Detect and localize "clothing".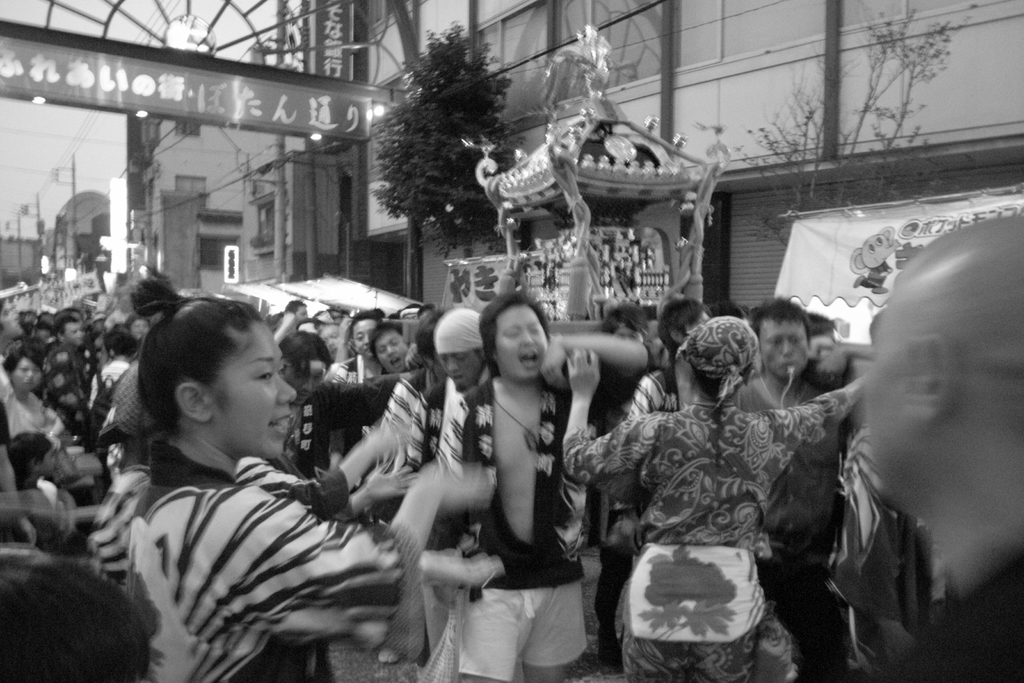
Localized at (36,340,103,443).
